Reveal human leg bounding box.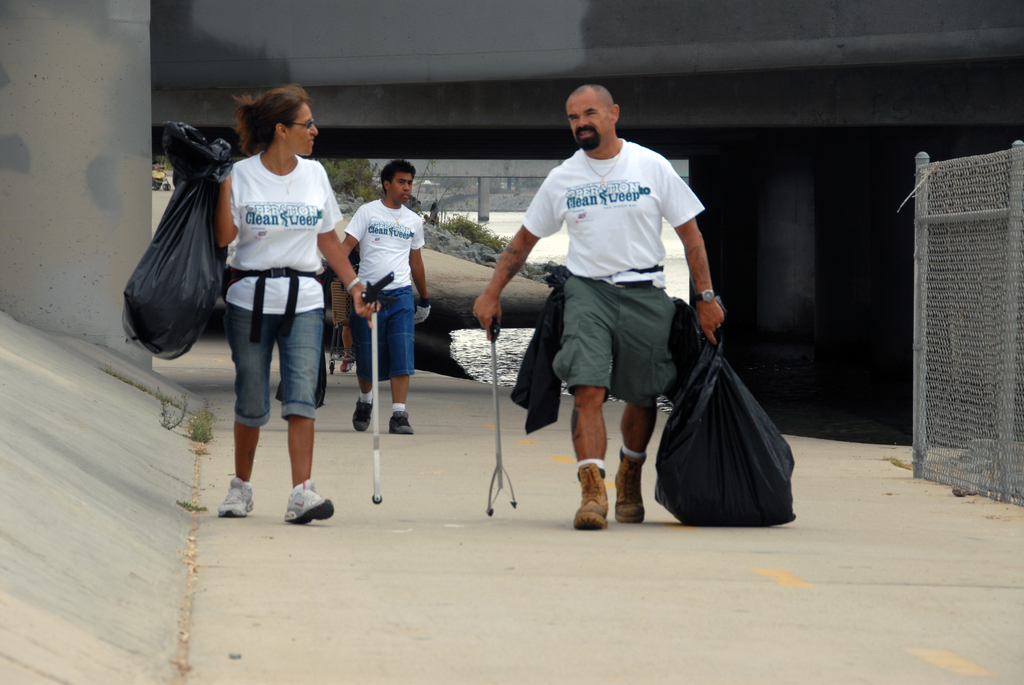
Revealed: <bbox>569, 387, 606, 537</bbox>.
